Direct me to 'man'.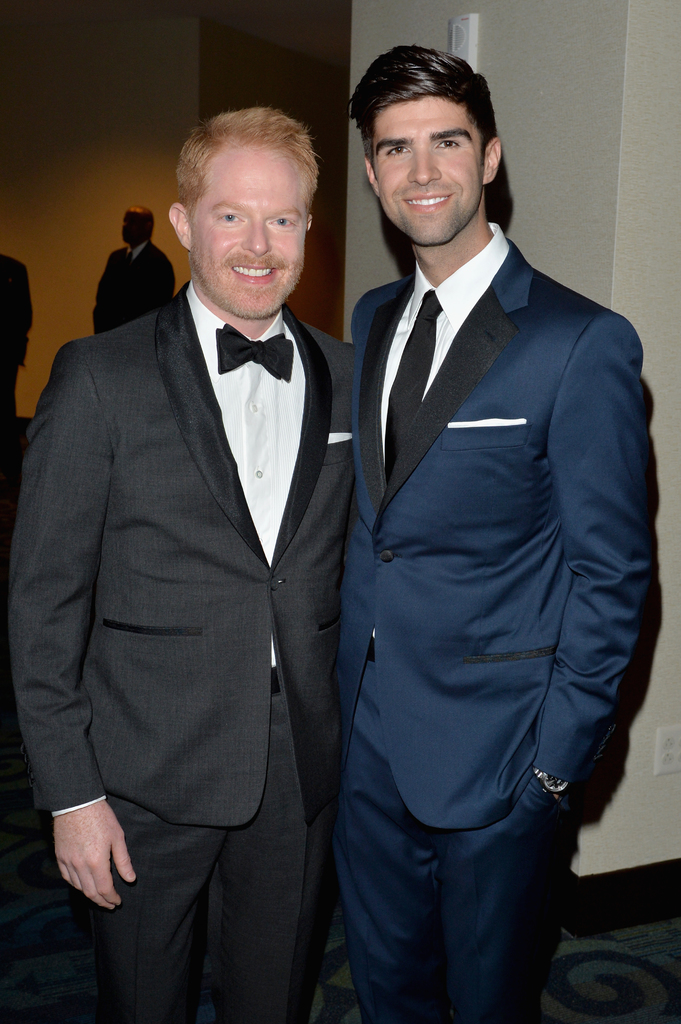
Direction: [0,247,31,431].
